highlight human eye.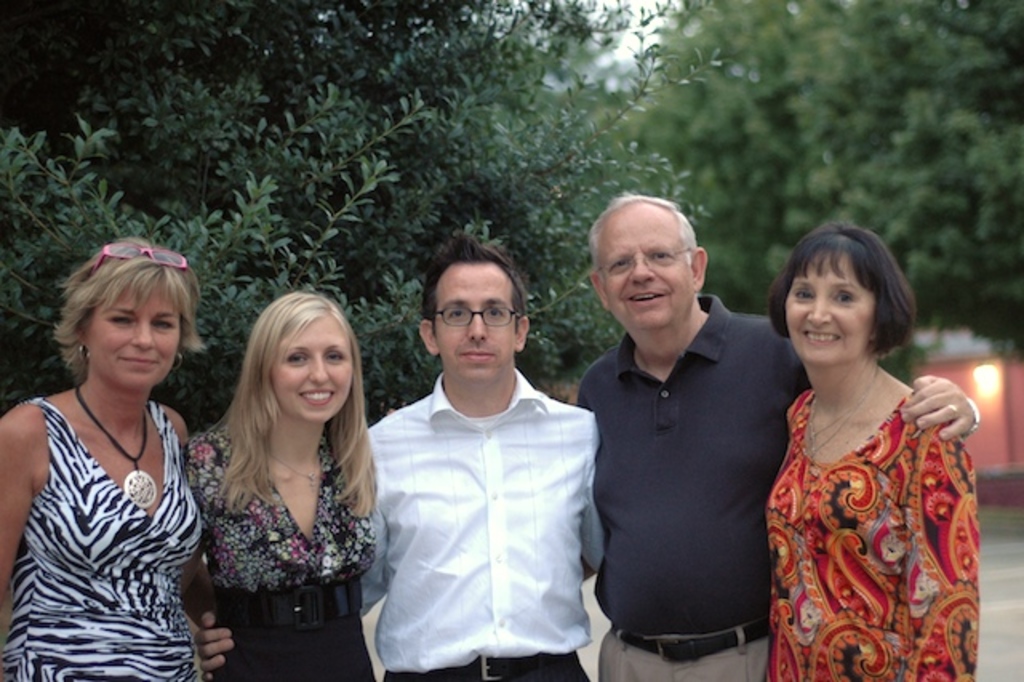
Highlighted region: pyautogui.locateOnScreen(645, 248, 675, 264).
